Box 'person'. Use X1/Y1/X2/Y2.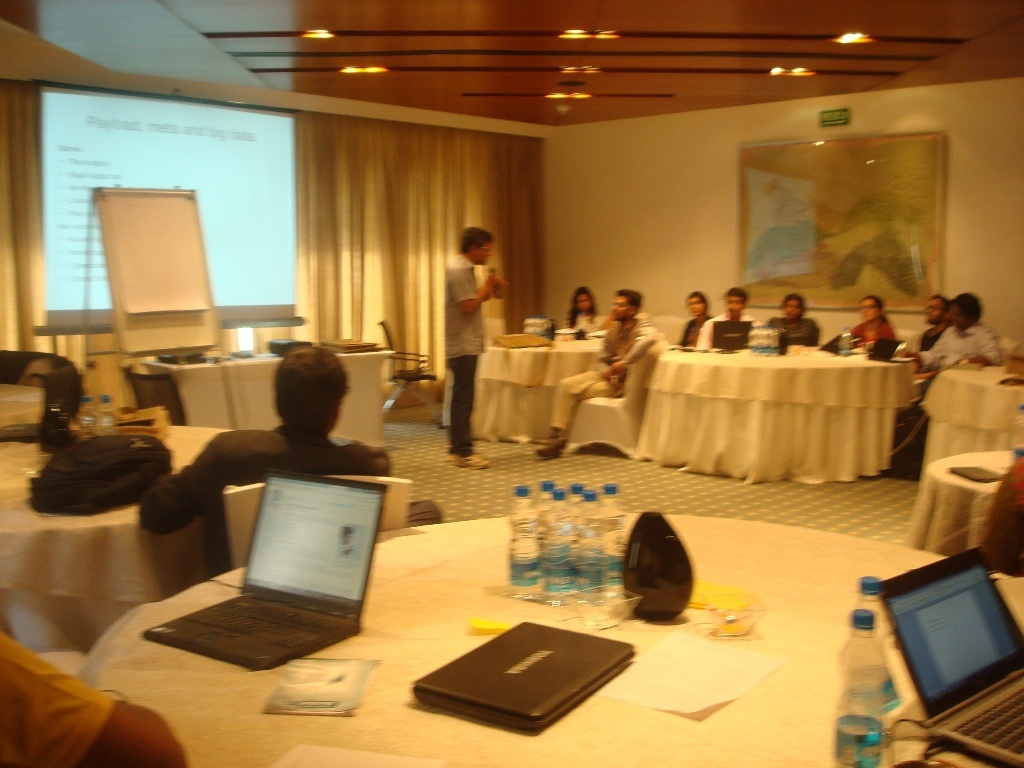
903/292/996/377.
